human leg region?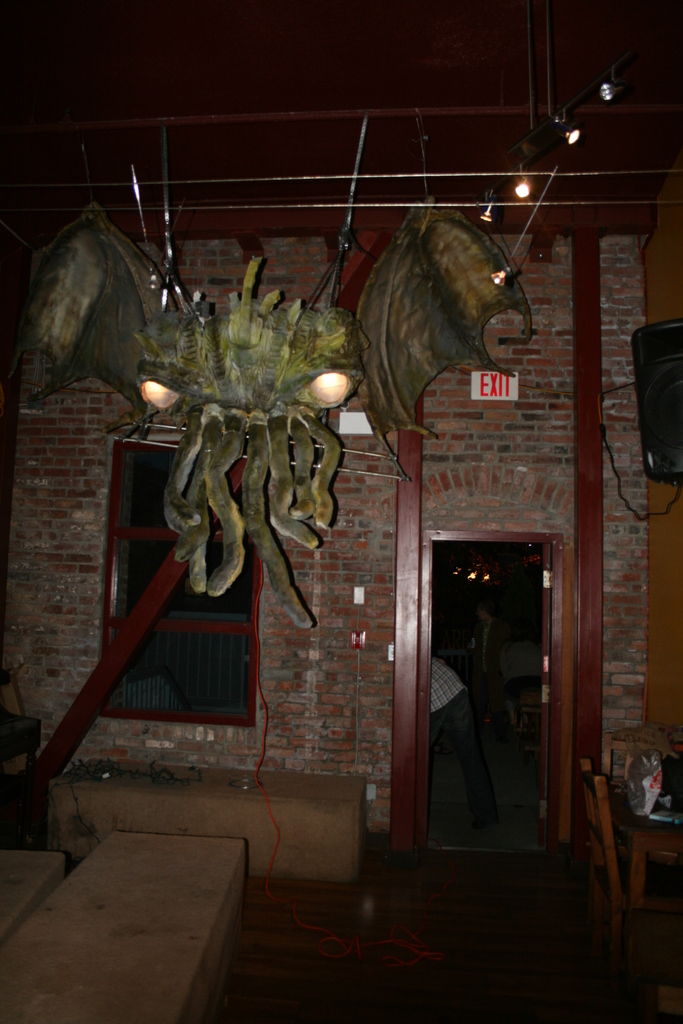
BBox(429, 705, 447, 753)
